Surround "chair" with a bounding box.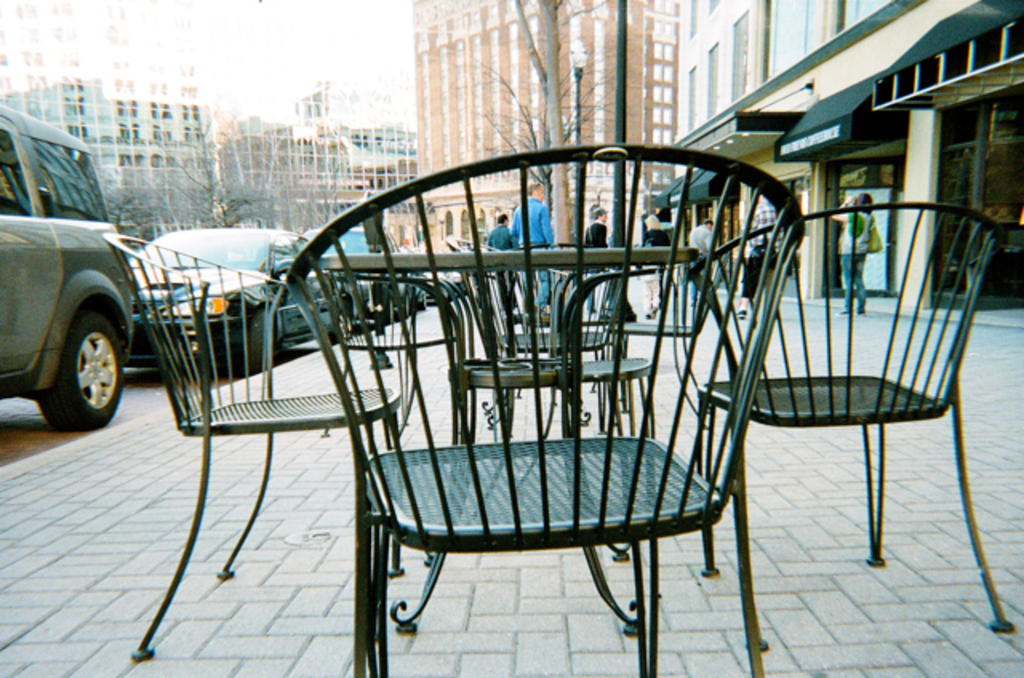
[563, 230, 730, 429].
